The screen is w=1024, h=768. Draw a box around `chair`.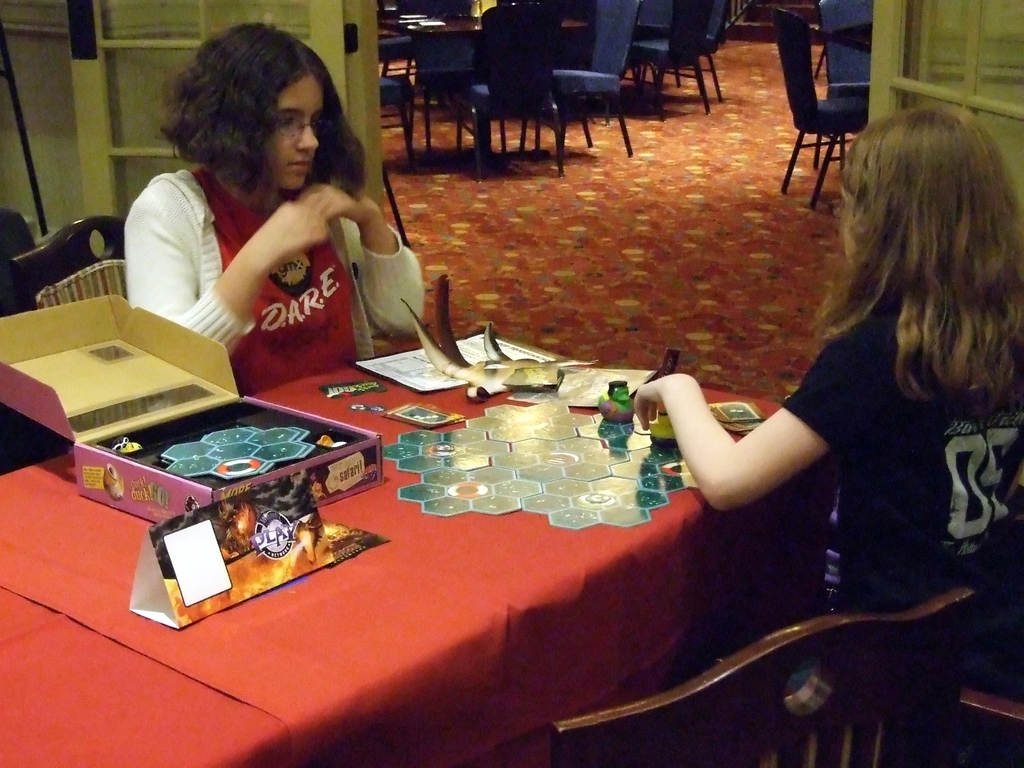
x1=374, y1=26, x2=417, y2=88.
